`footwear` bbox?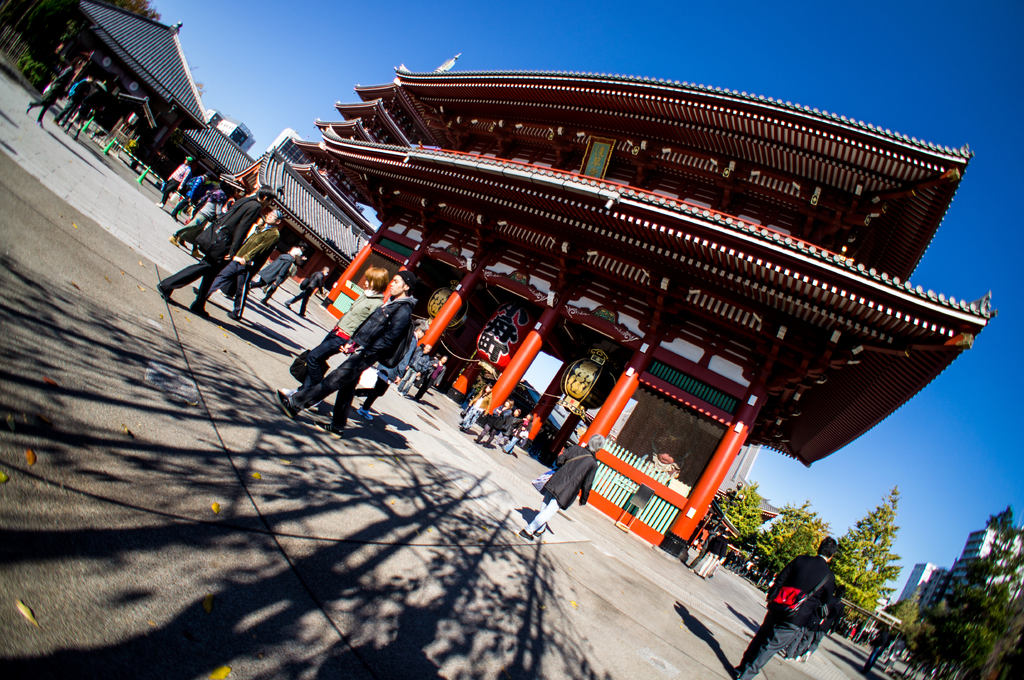
[x1=157, y1=283, x2=172, y2=303]
